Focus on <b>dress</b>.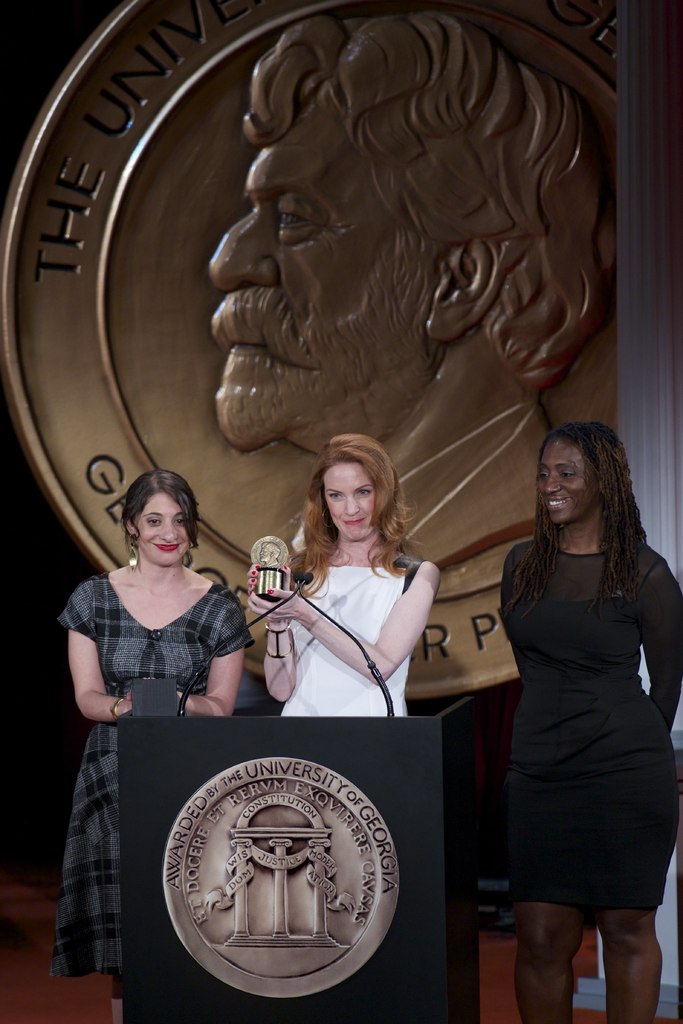
Focused at rect(491, 522, 662, 914).
